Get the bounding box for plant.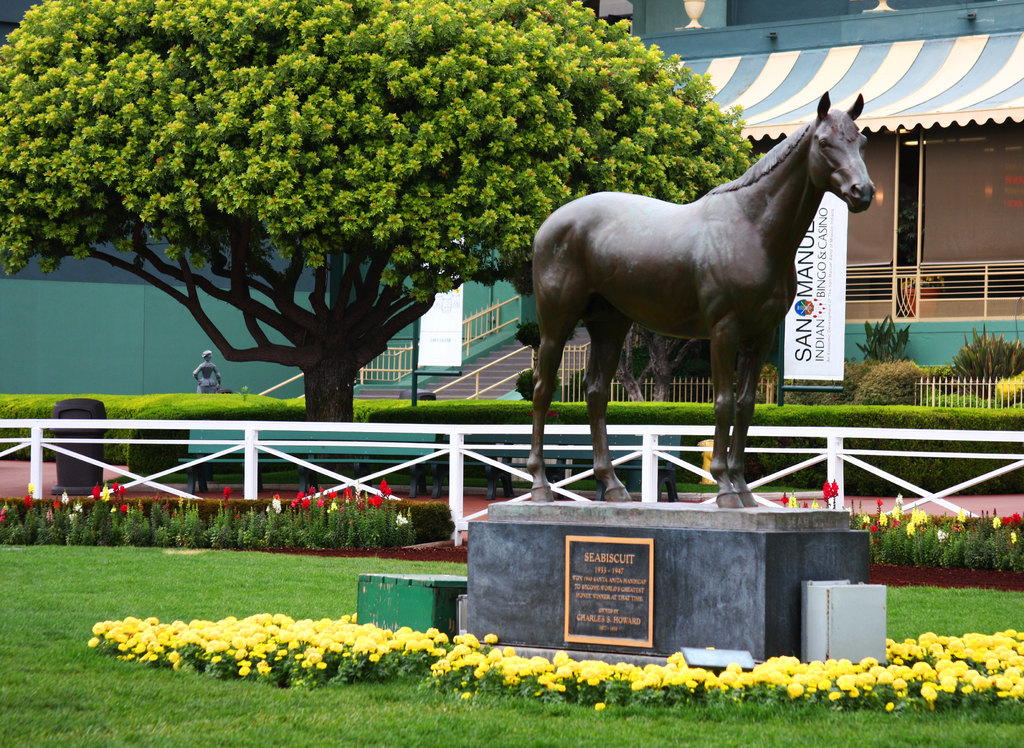
select_region(510, 314, 588, 372).
